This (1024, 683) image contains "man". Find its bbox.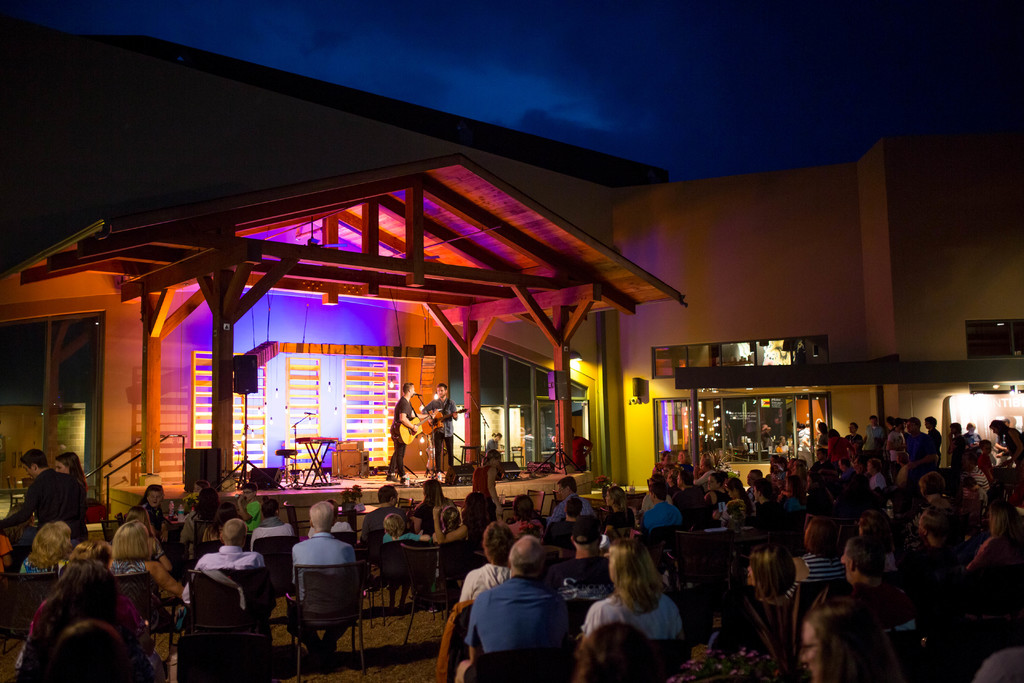
crop(845, 536, 911, 649).
